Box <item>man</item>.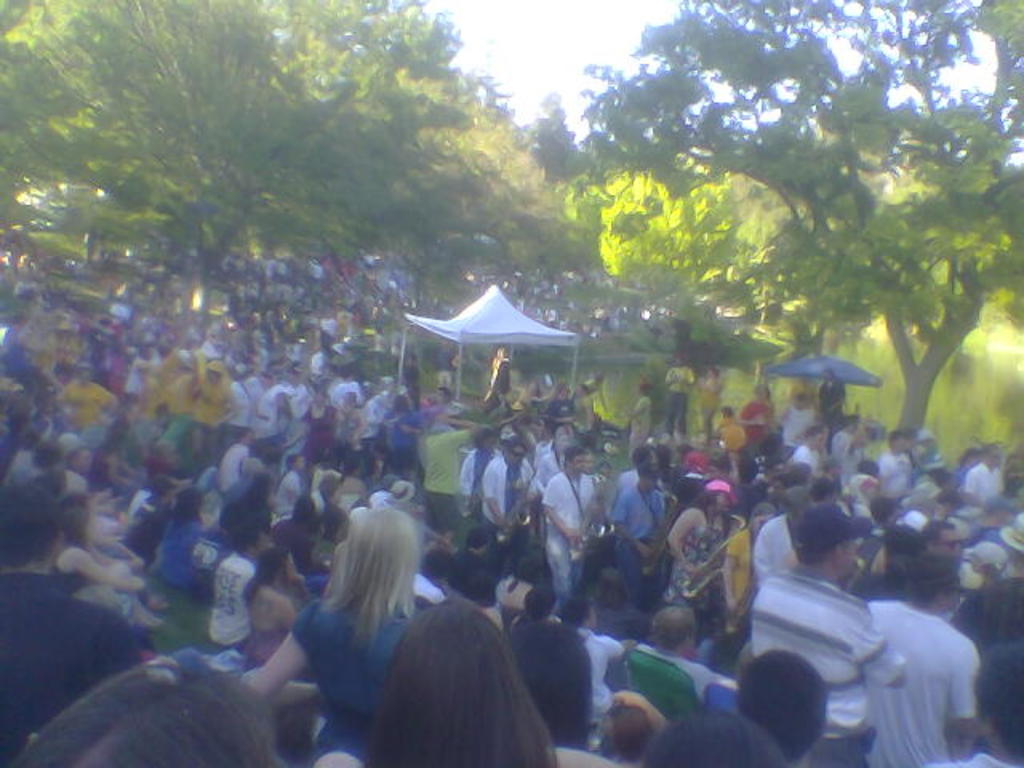
(left=968, top=443, right=1006, bottom=509).
